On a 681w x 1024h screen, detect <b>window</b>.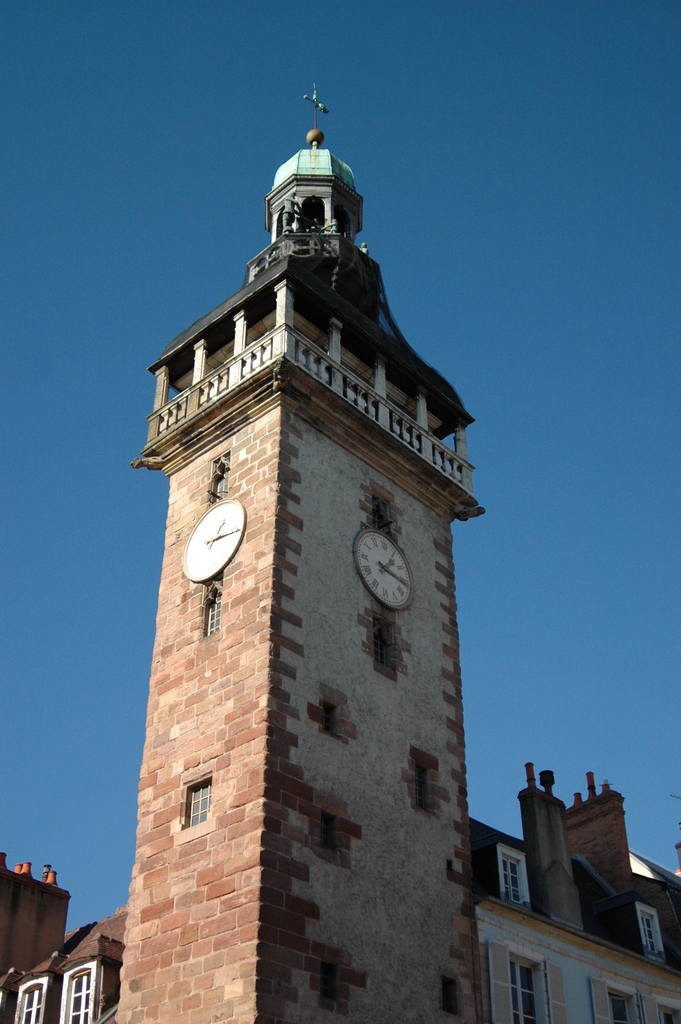
bbox=[15, 975, 49, 1023].
